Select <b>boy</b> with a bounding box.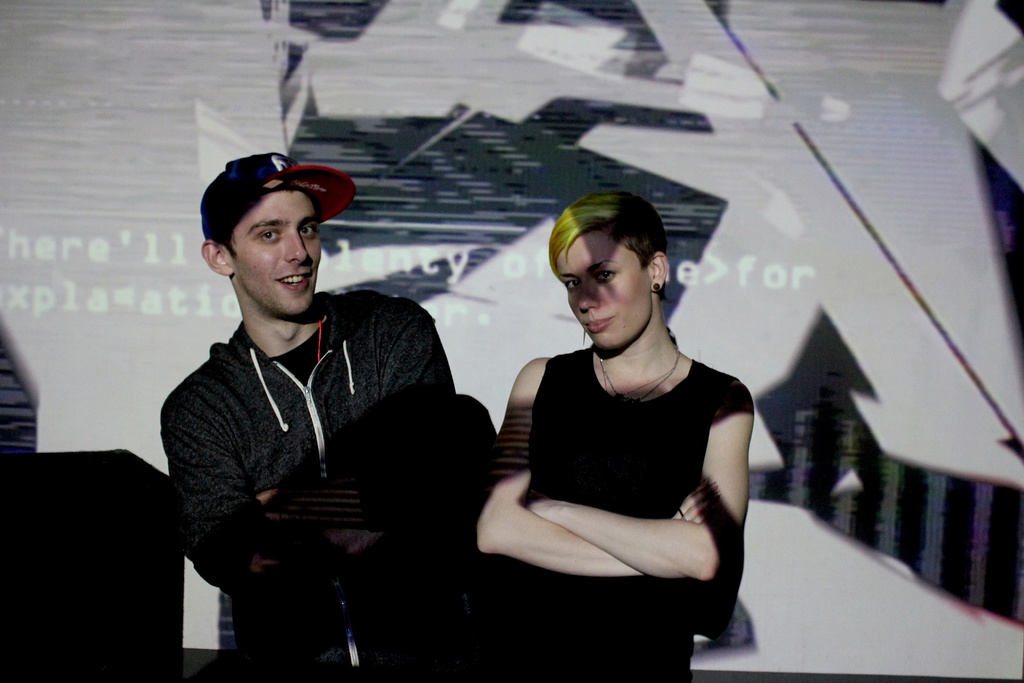
BBox(146, 156, 479, 663).
